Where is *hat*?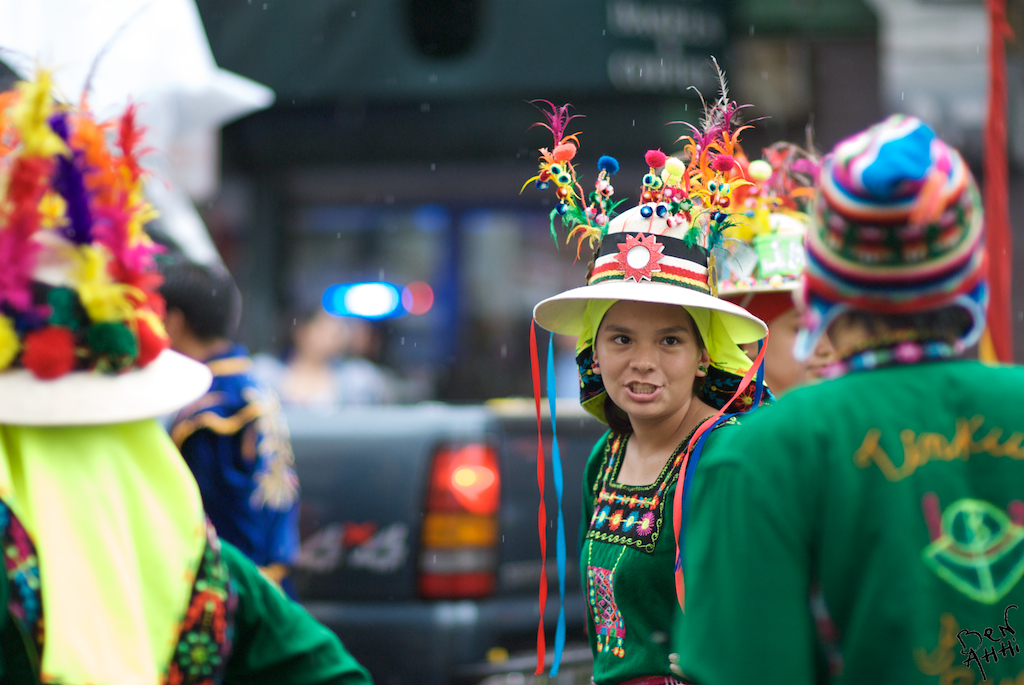
box=[535, 199, 771, 345].
